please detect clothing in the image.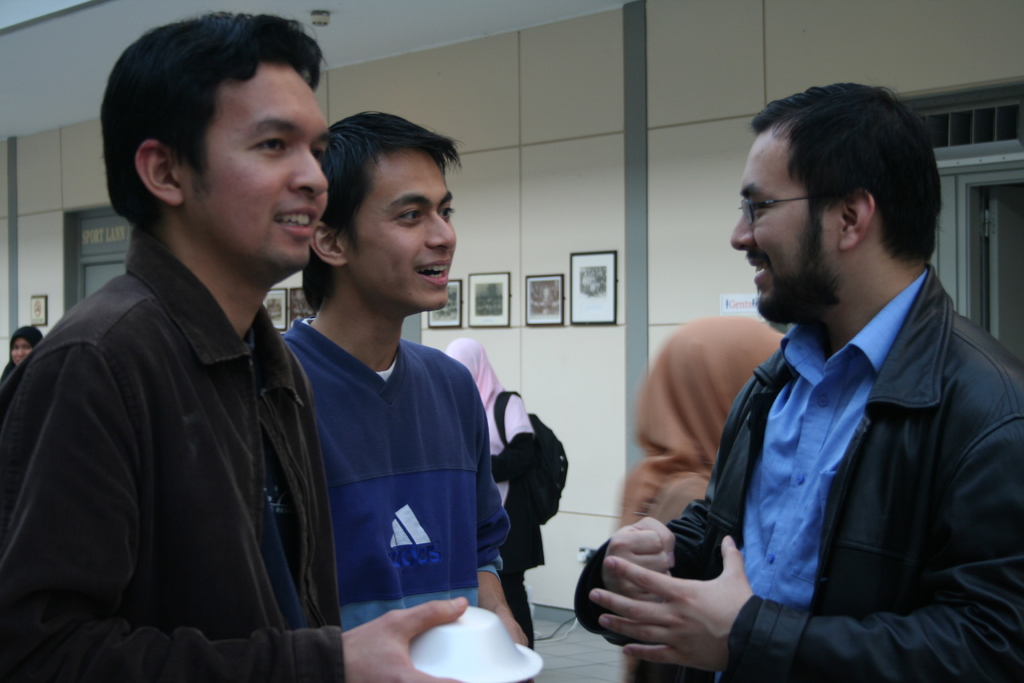
bbox=(0, 219, 361, 682).
